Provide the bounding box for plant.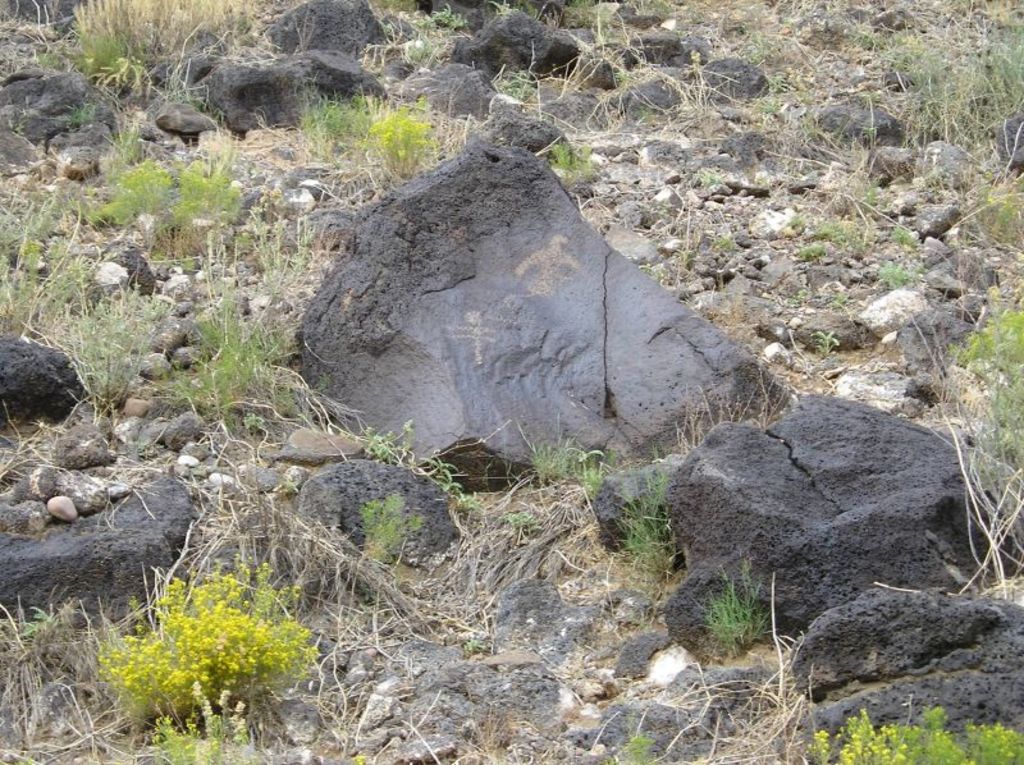
{"left": 867, "top": 0, "right": 1023, "bottom": 157}.
